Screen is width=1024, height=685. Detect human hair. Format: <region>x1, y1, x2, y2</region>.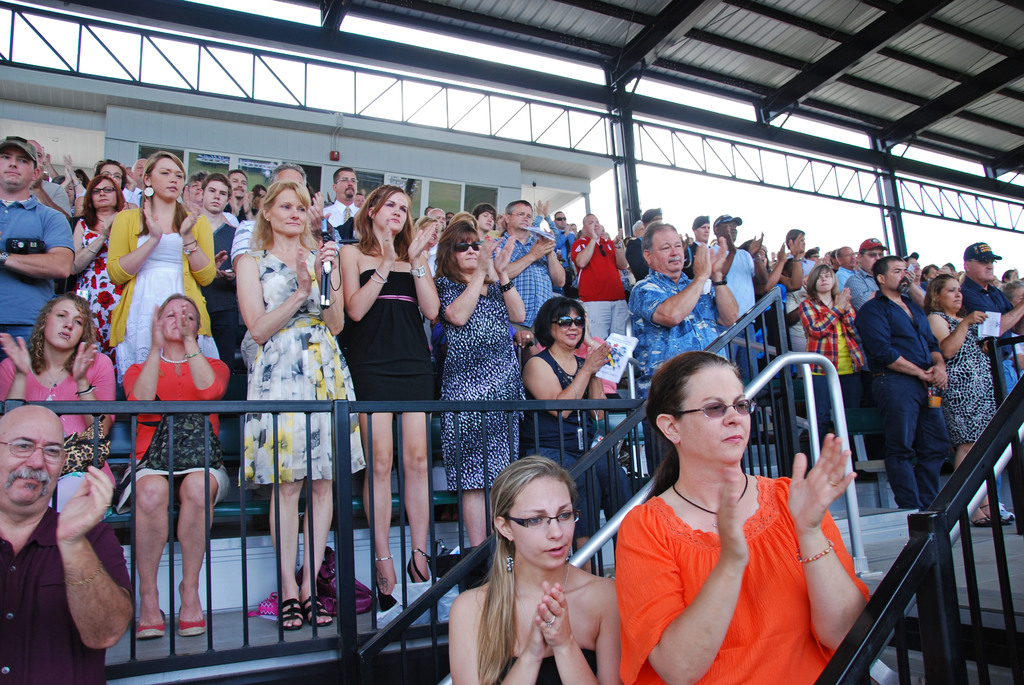
<region>250, 181, 266, 199</region>.
